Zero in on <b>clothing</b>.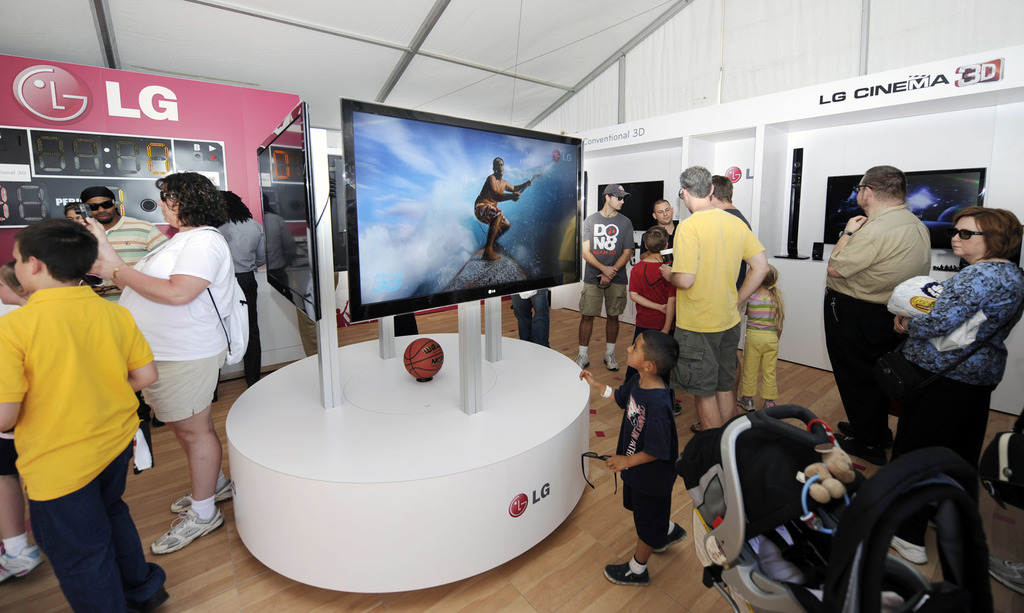
Zeroed in: {"x1": 0, "y1": 287, "x2": 168, "y2": 612}.
